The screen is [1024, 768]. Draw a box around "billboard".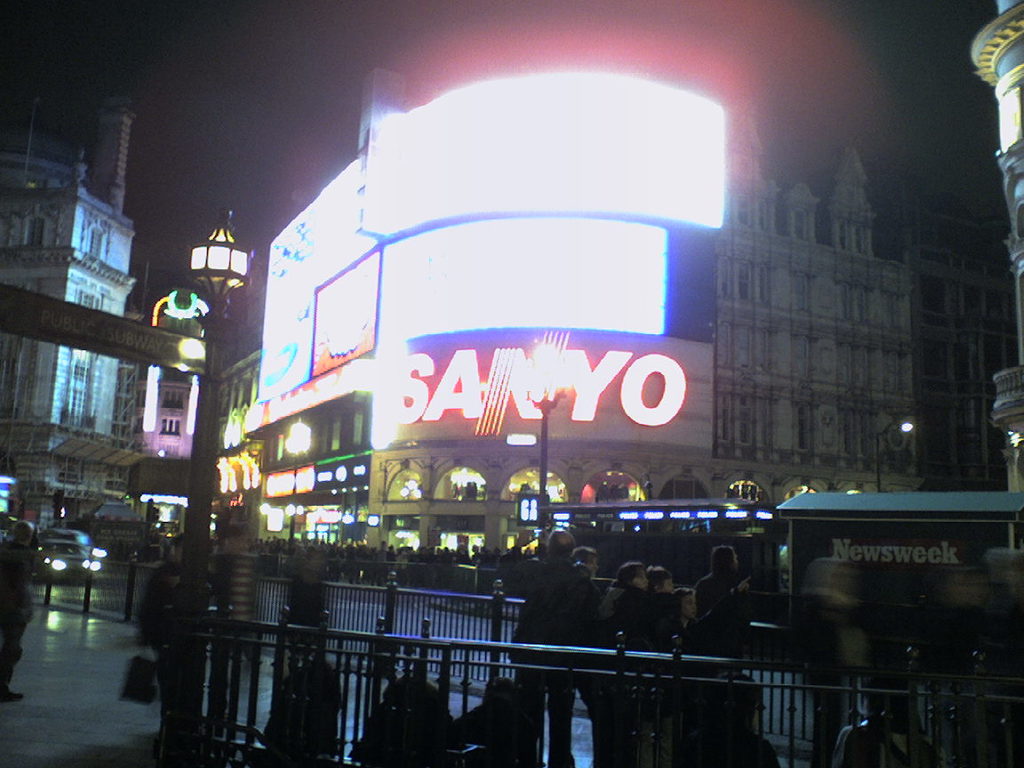
bbox=(256, 153, 378, 332).
